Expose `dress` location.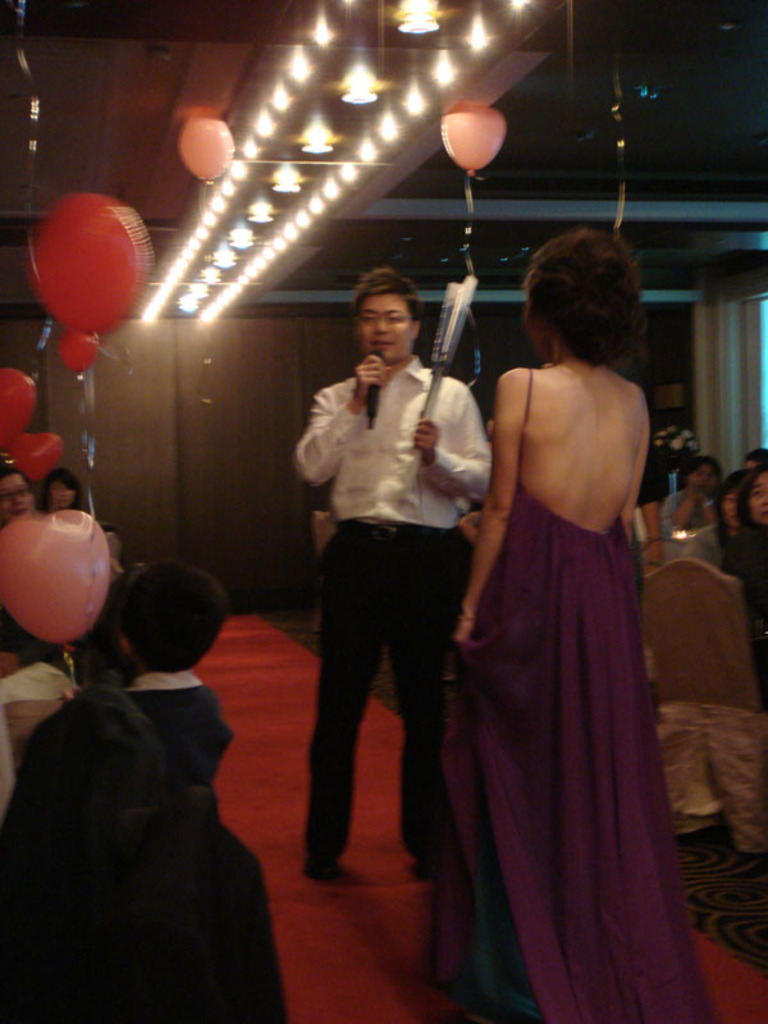
Exposed at bbox=[435, 369, 723, 1023].
